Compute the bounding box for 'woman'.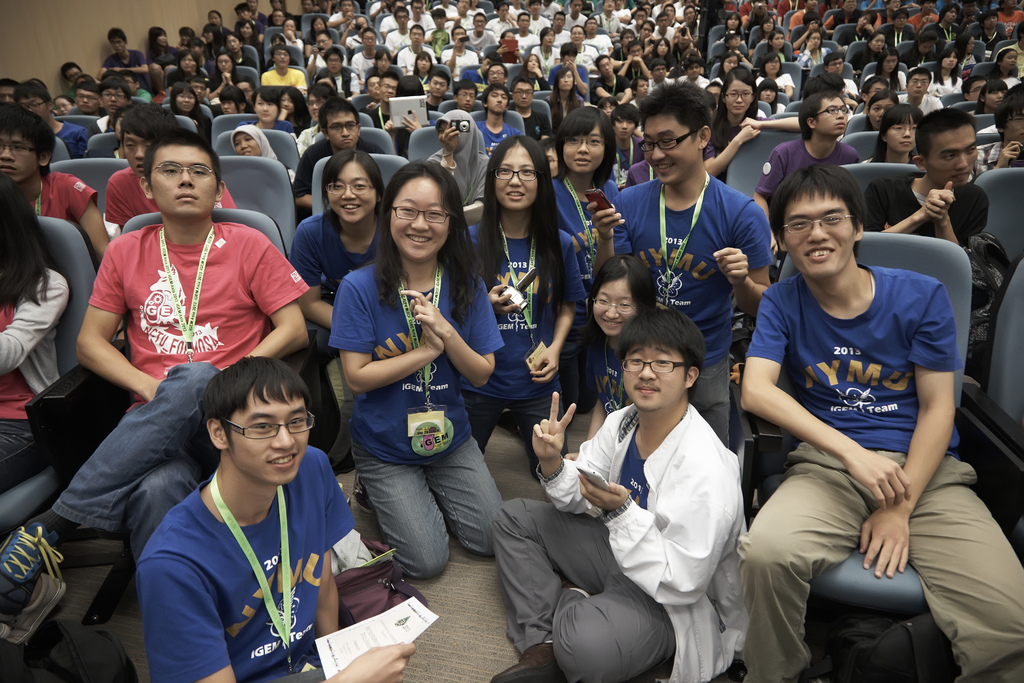
BBox(977, 79, 1009, 115).
